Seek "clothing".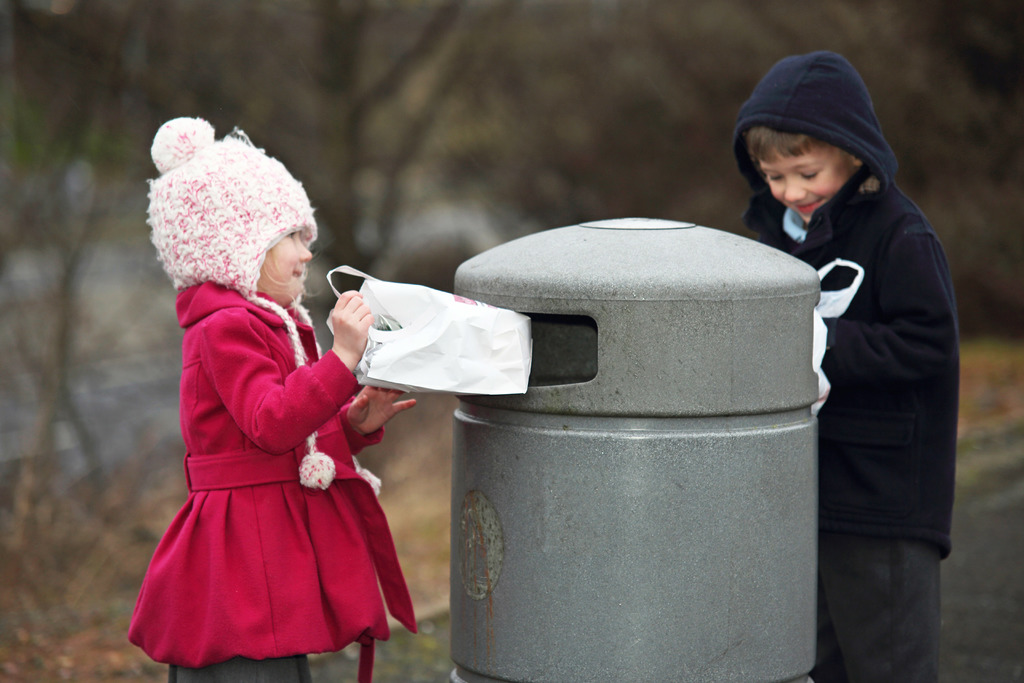
box=[733, 55, 993, 682].
